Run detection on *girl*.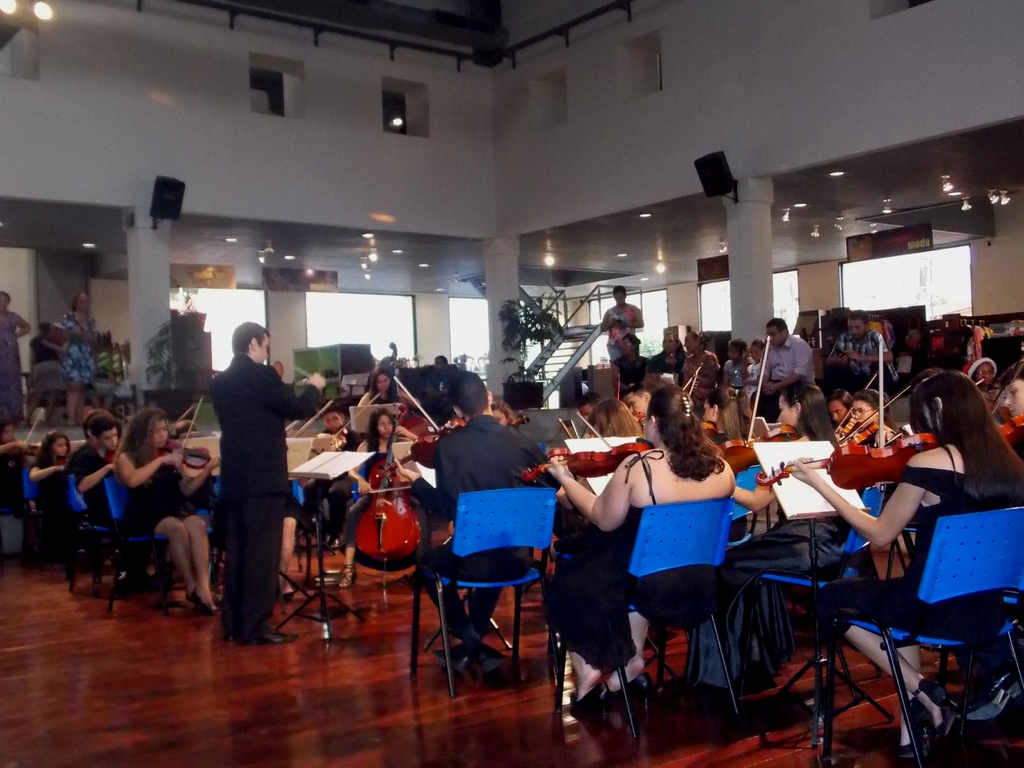
Result: bbox=[684, 382, 843, 671].
